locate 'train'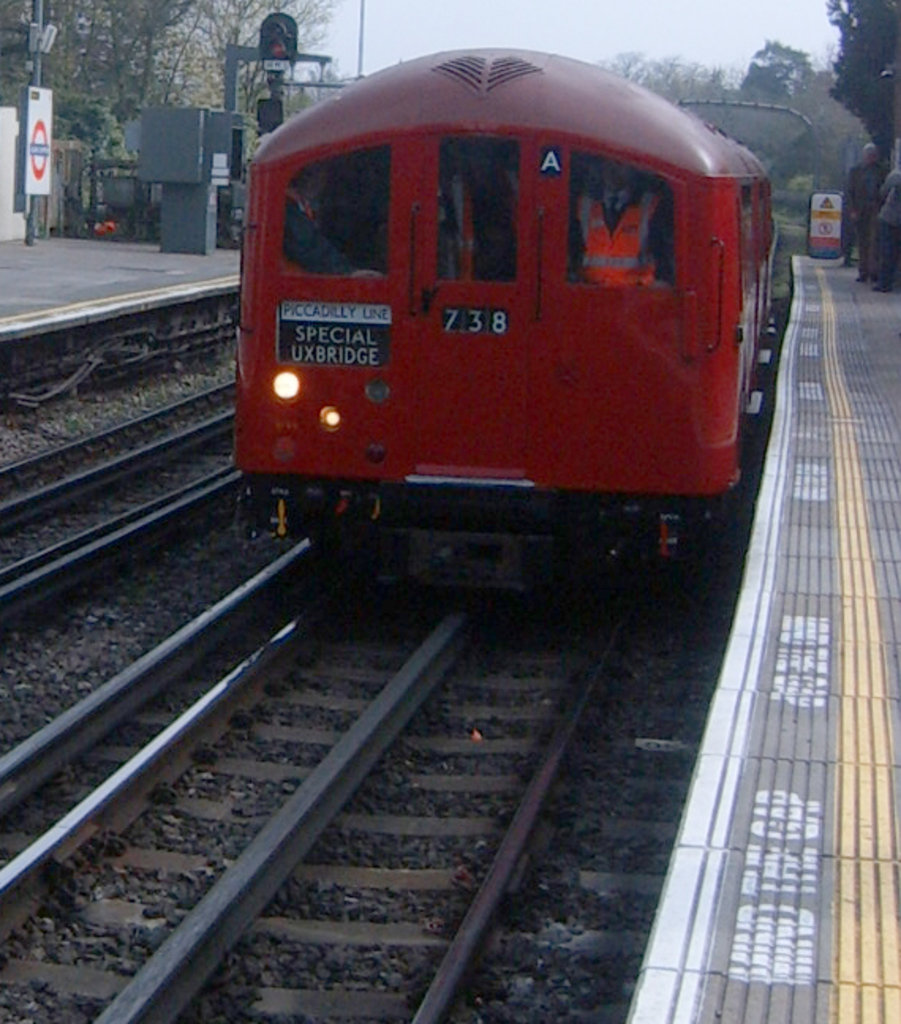
locate(236, 47, 775, 610)
